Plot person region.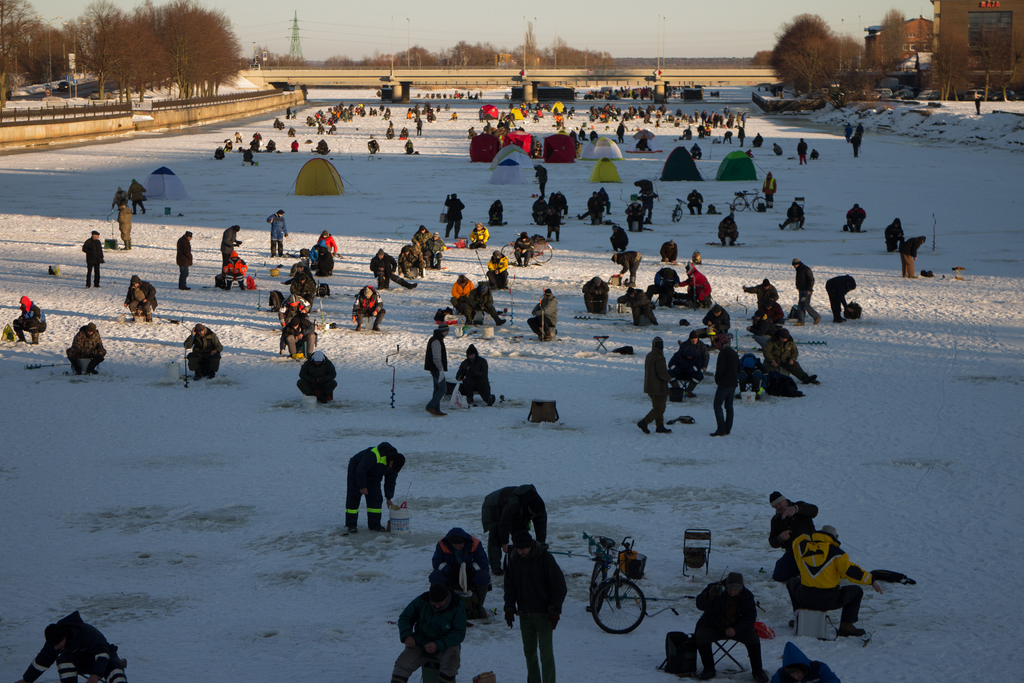
Plotted at x1=316, y1=138, x2=329, y2=154.
